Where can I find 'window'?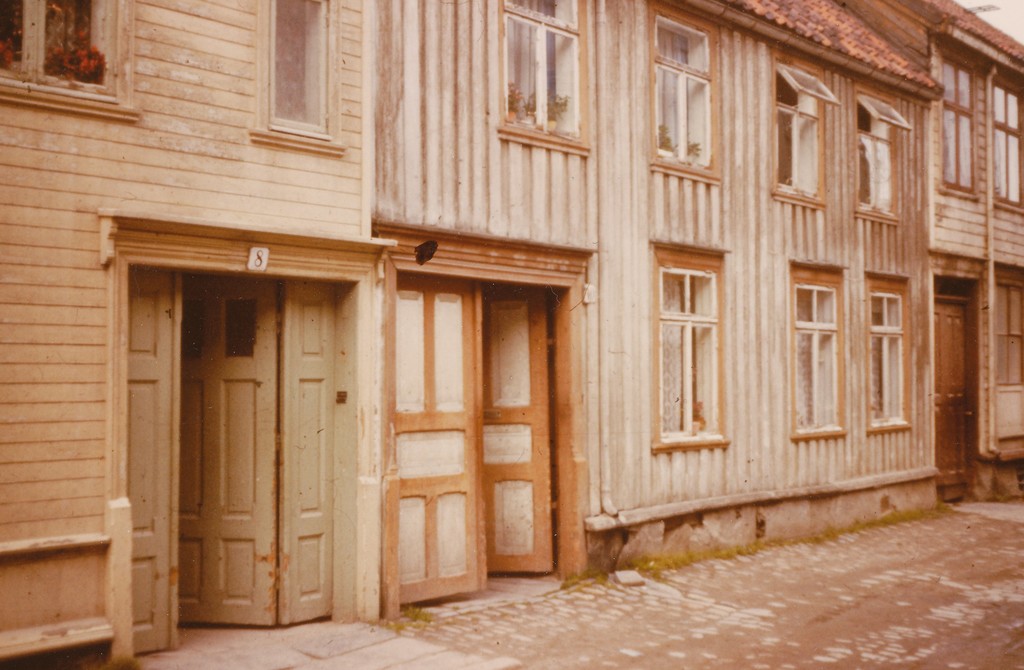
You can find it at BBox(0, 0, 95, 81).
